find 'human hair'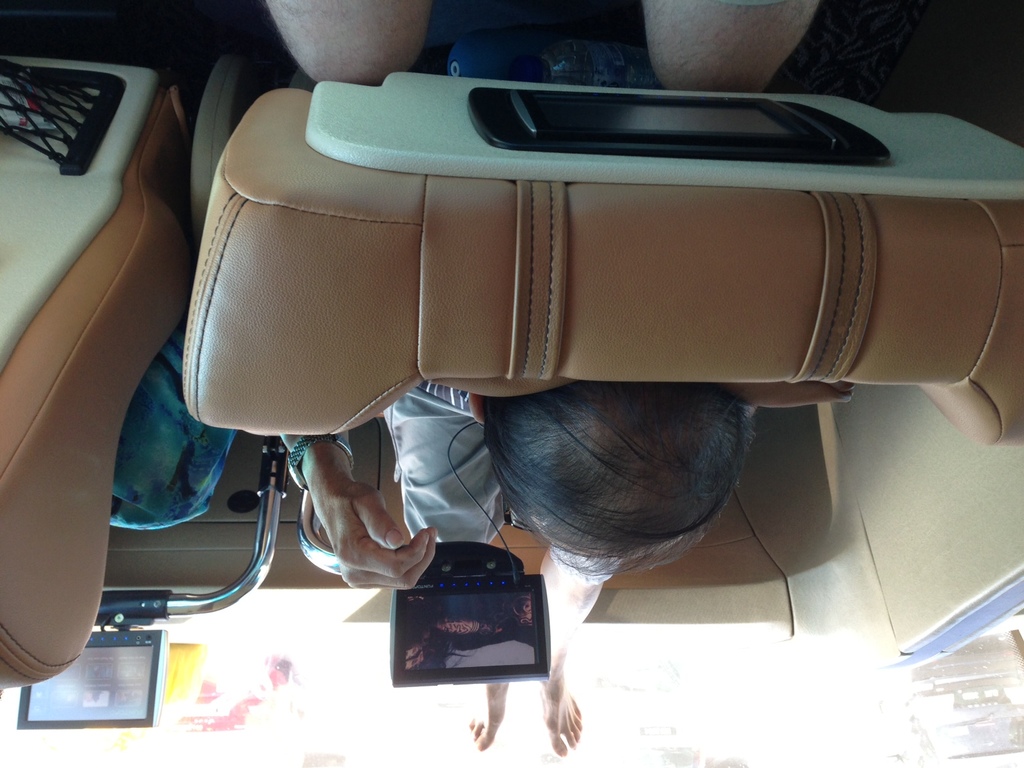
[481, 381, 751, 577]
